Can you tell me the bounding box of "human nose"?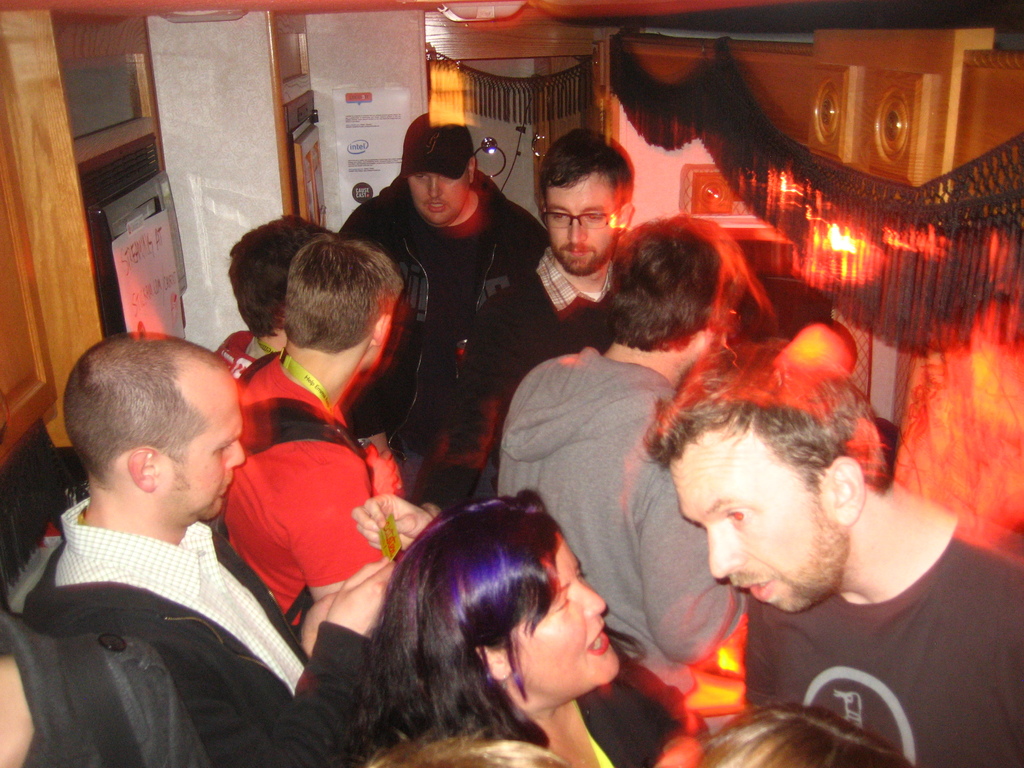
box(575, 582, 608, 618).
